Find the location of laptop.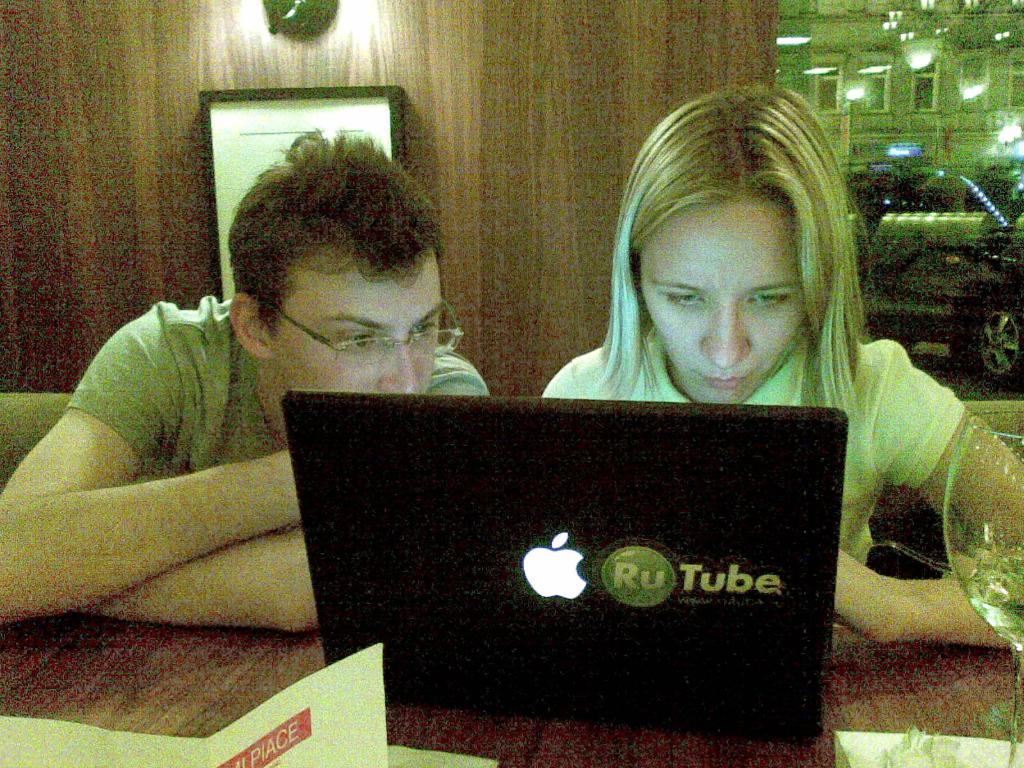
Location: 320,404,834,751.
